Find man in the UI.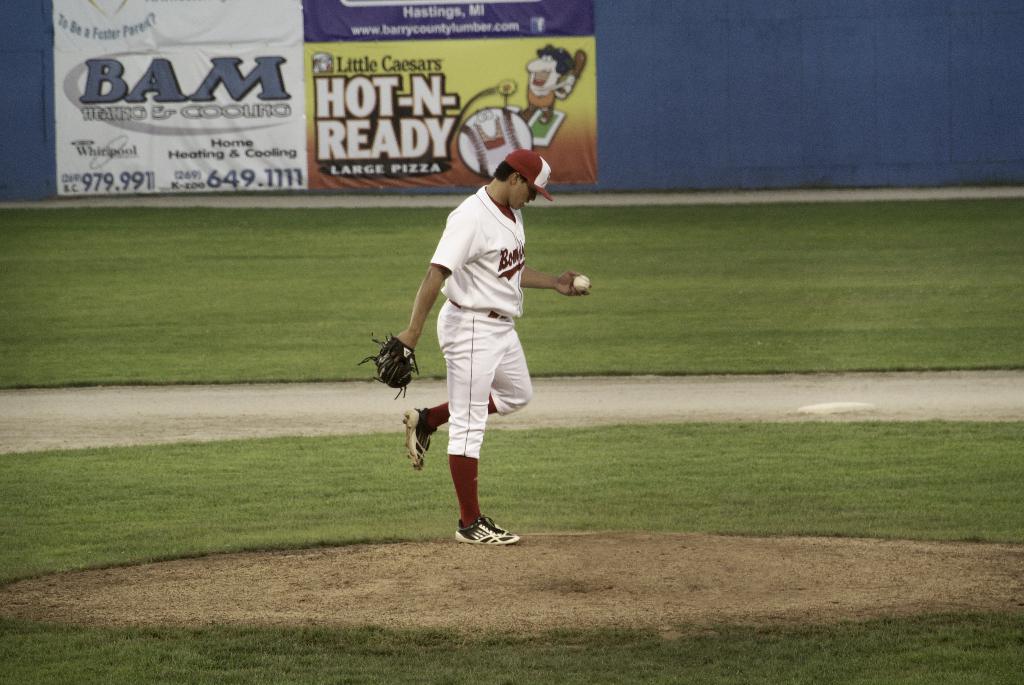
UI element at {"x1": 396, "y1": 135, "x2": 561, "y2": 554}.
